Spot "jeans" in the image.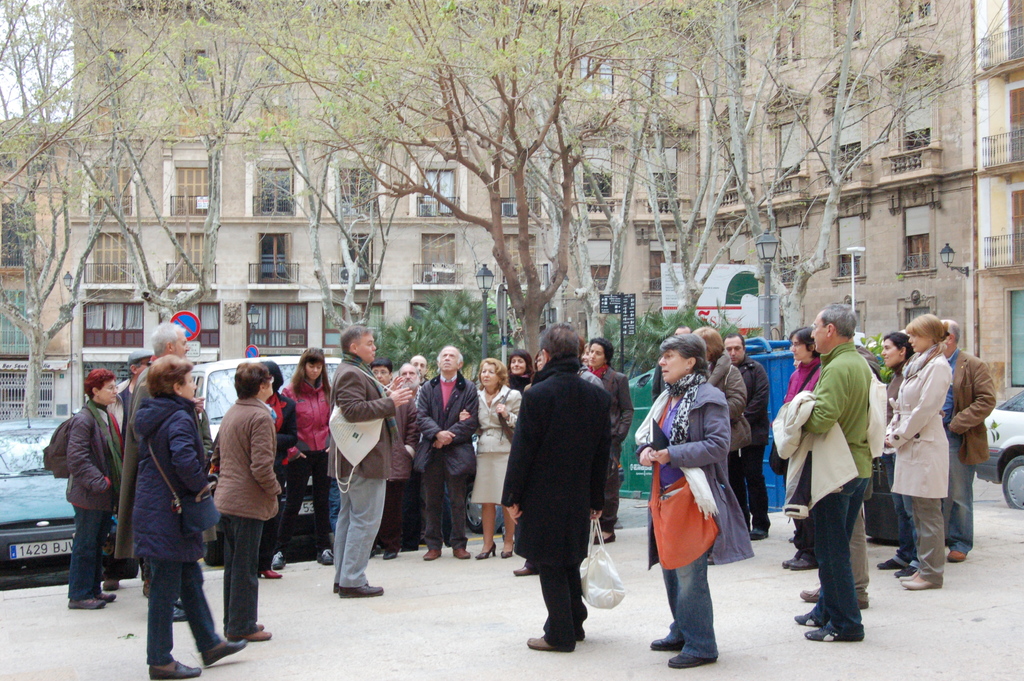
"jeans" found at x1=127, y1=513, x2=236, y2=676.
